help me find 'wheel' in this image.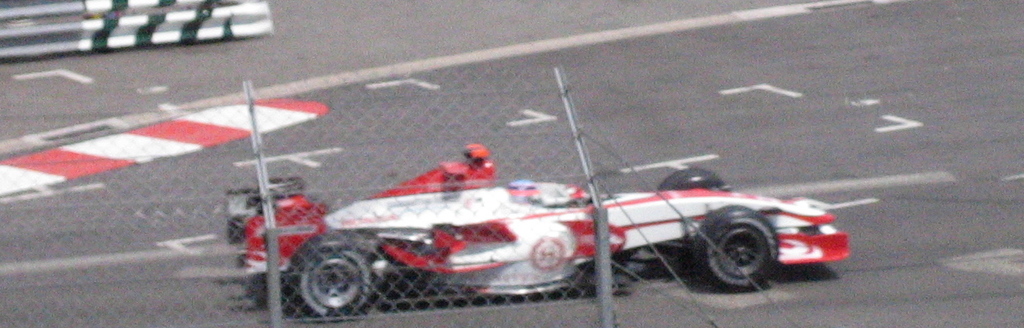
Found it: (304,249,372,316).
